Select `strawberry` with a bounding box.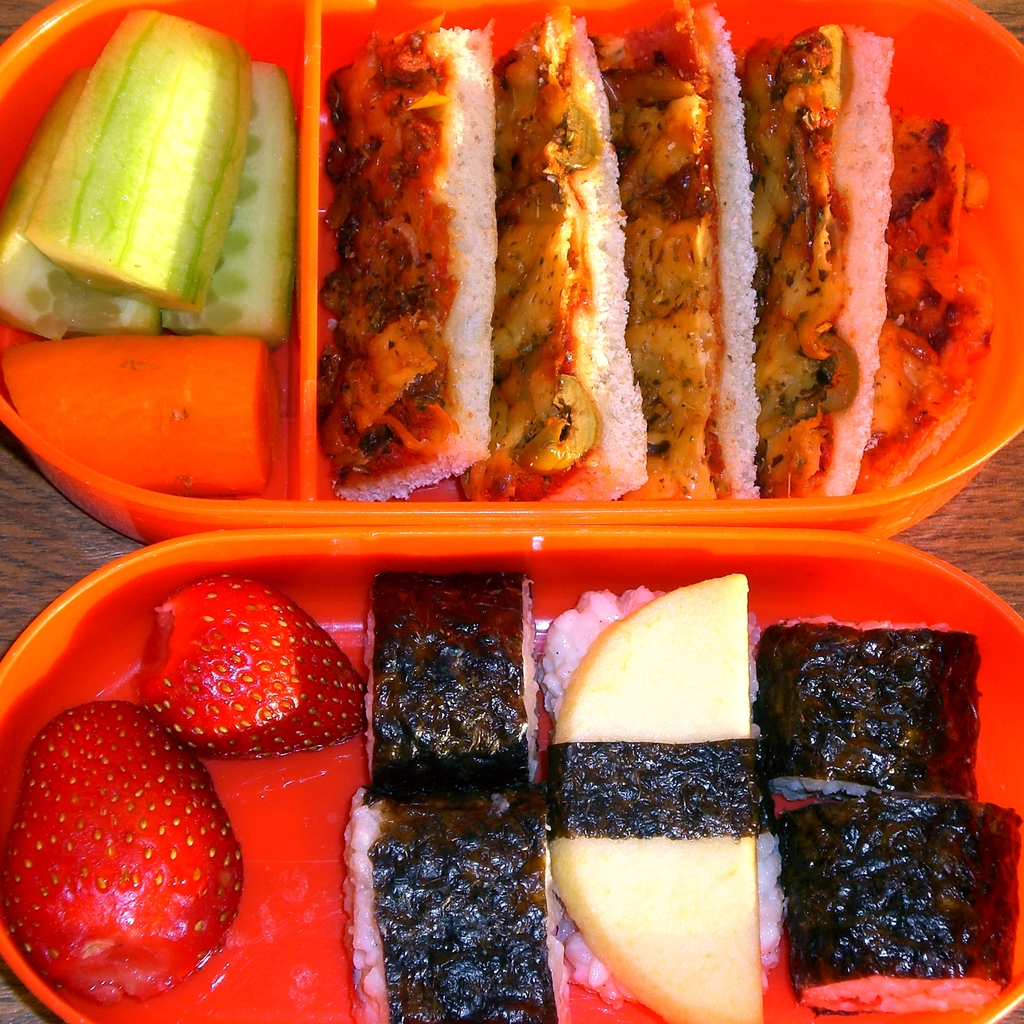
region(4, 696, 249, 999).
